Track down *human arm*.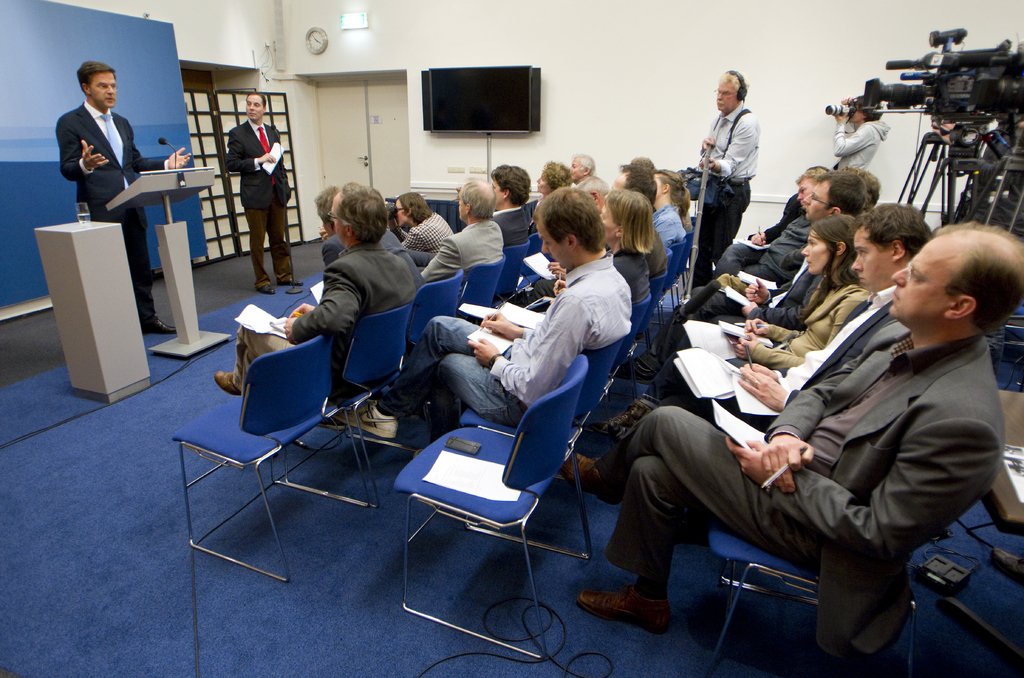
Tracked to region(741, 289, 816, 331).
